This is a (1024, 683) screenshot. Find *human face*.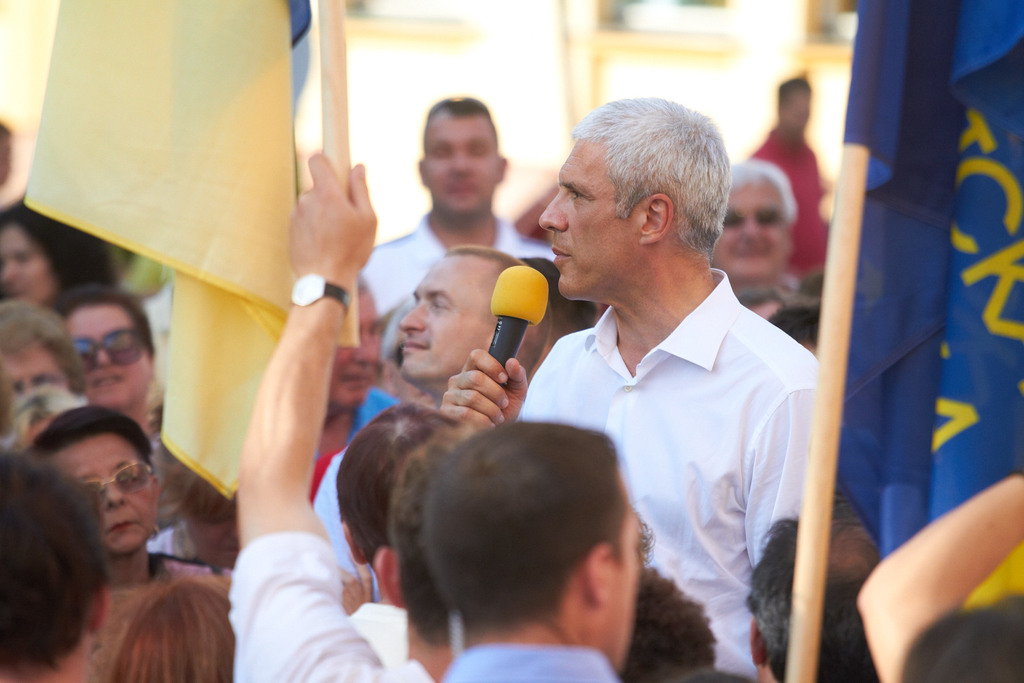
Bounding box: (586, 469, 643, 667).
